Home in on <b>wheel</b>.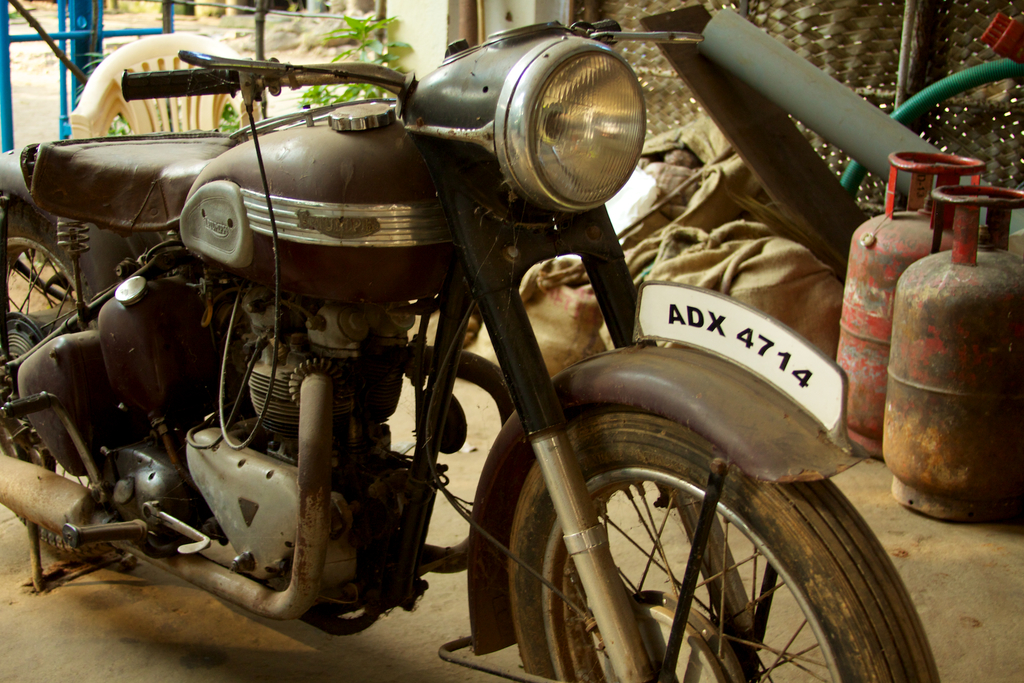
Homed in at pyautogui.locateOnScreen(0, 201, 116, 561).
